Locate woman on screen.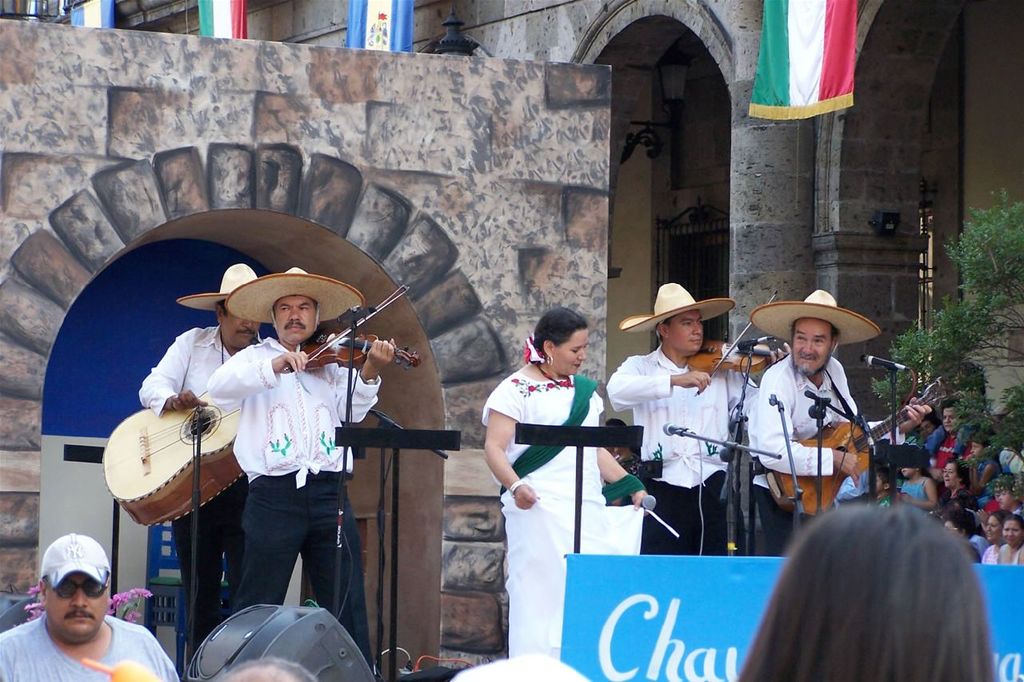
On screen at [left=742, top=499, right=1002, bottom=681].
